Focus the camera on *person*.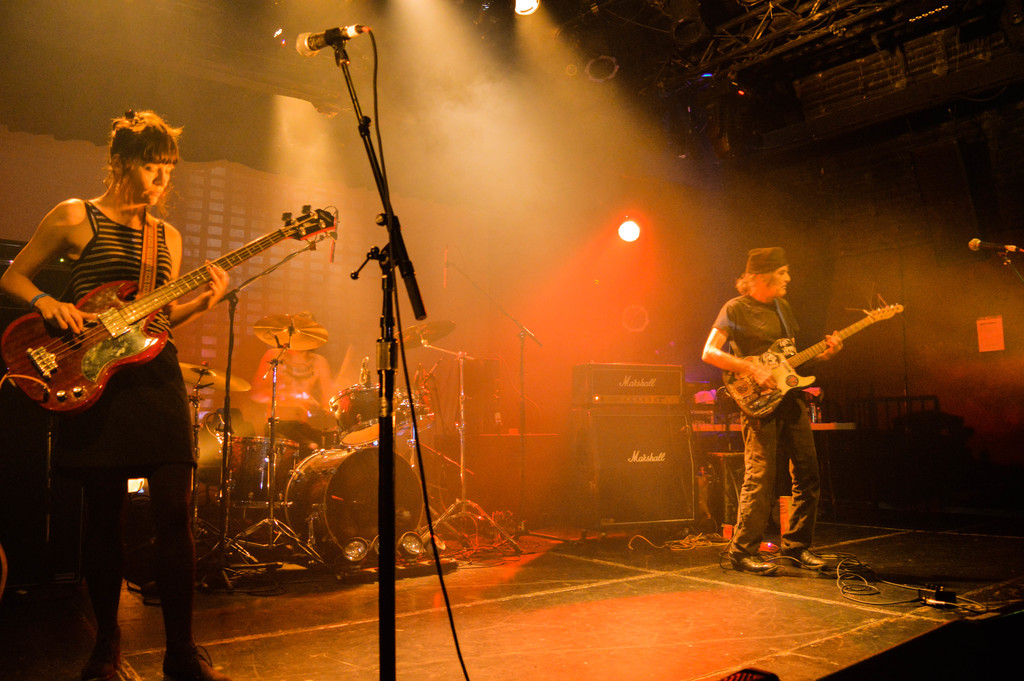
Focus region: (x1=249, y1=313, x2=337, y2=414).
